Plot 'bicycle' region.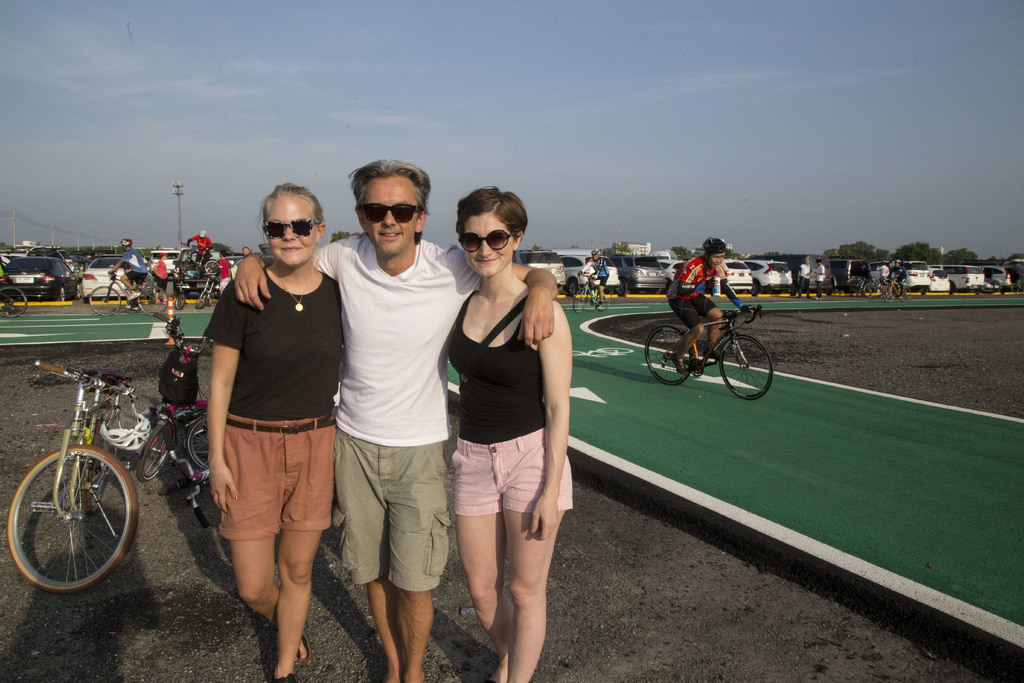
Plotted at locate(175, 281, 185, 309).
